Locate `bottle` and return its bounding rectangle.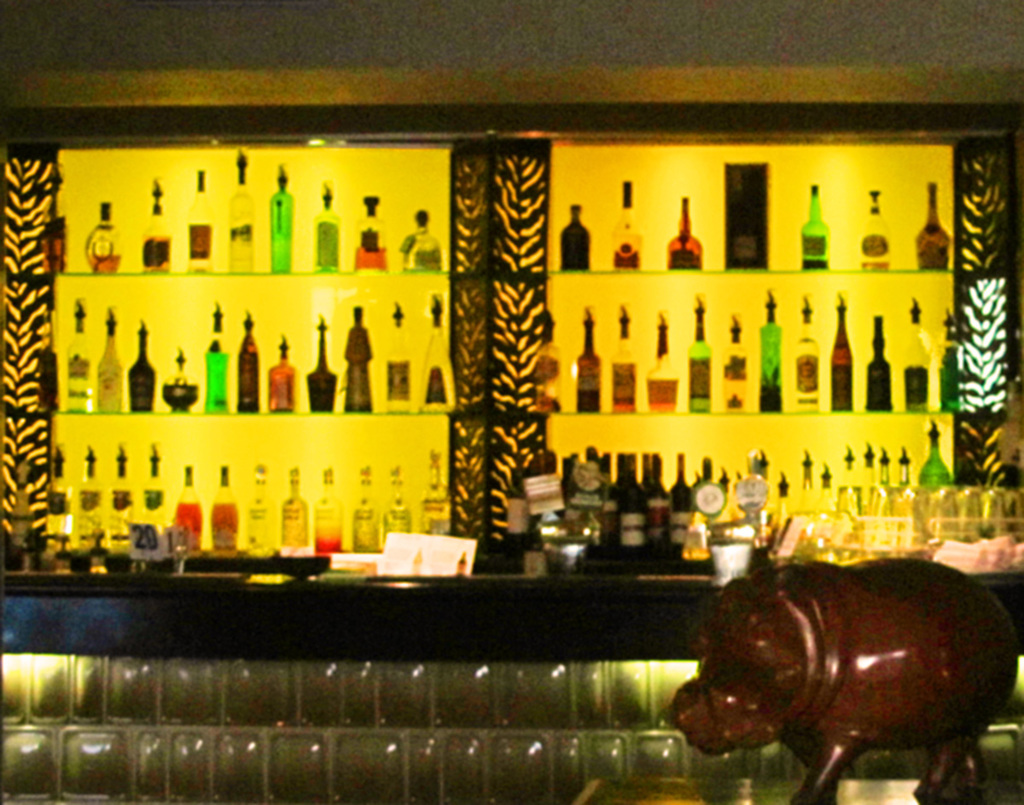
(689,290,712,412).
